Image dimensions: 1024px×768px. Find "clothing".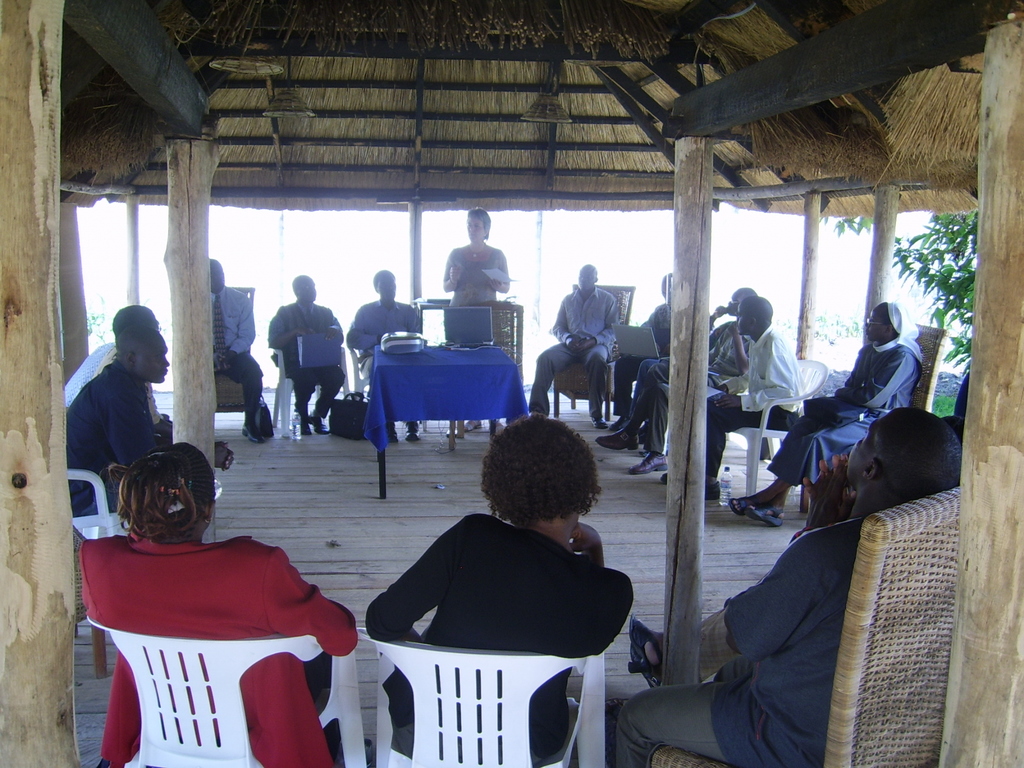
select_region(611, 300, 678, 419).
